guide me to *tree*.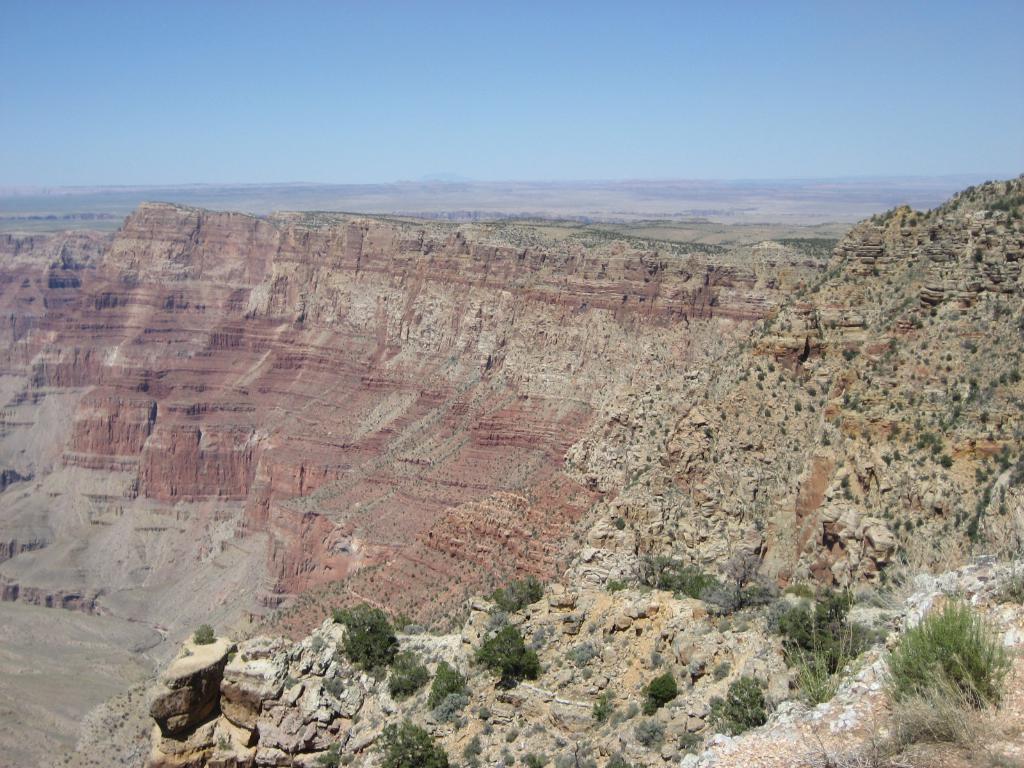
Guidance: <region>487, 627, 541, 675</region>.
